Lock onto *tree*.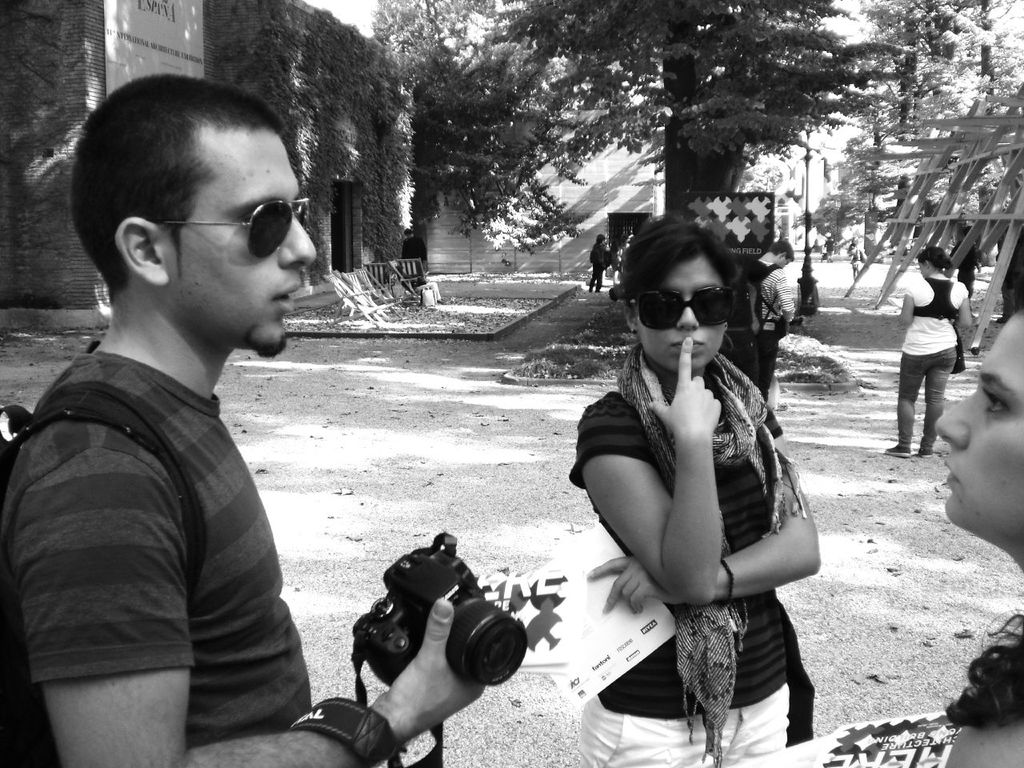
Locked: crop(843, 0, 1023, 224).
